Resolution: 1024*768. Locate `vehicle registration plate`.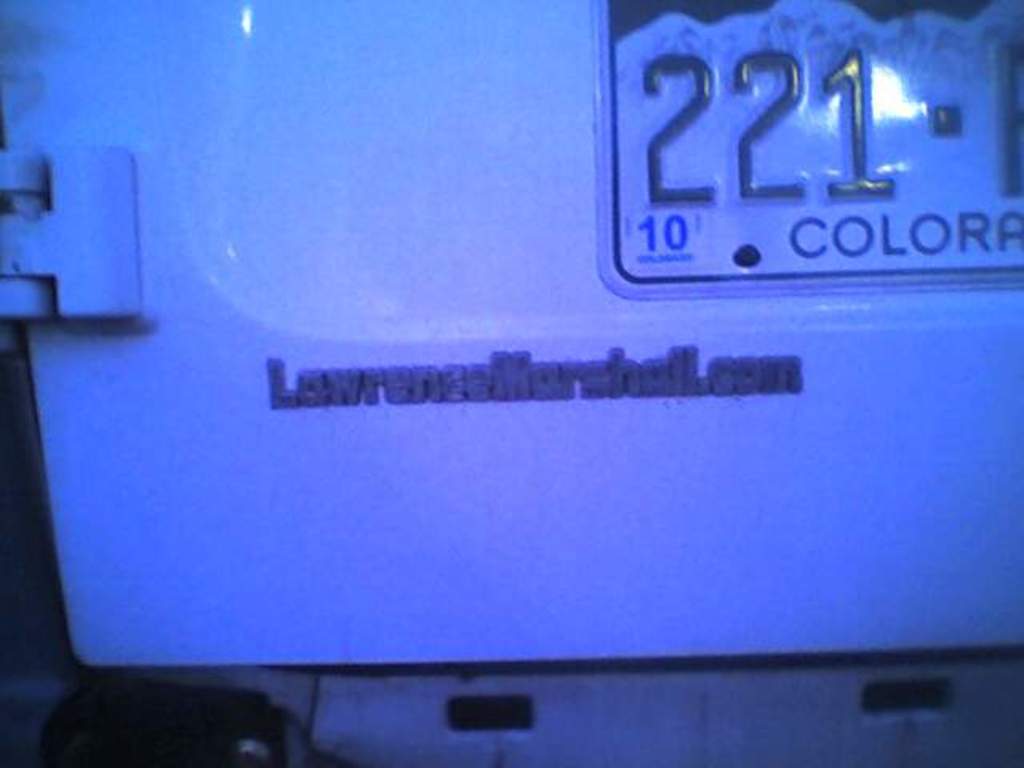
{"left": 581, "top": 11, "right": 1010, "bottom": 314}.
